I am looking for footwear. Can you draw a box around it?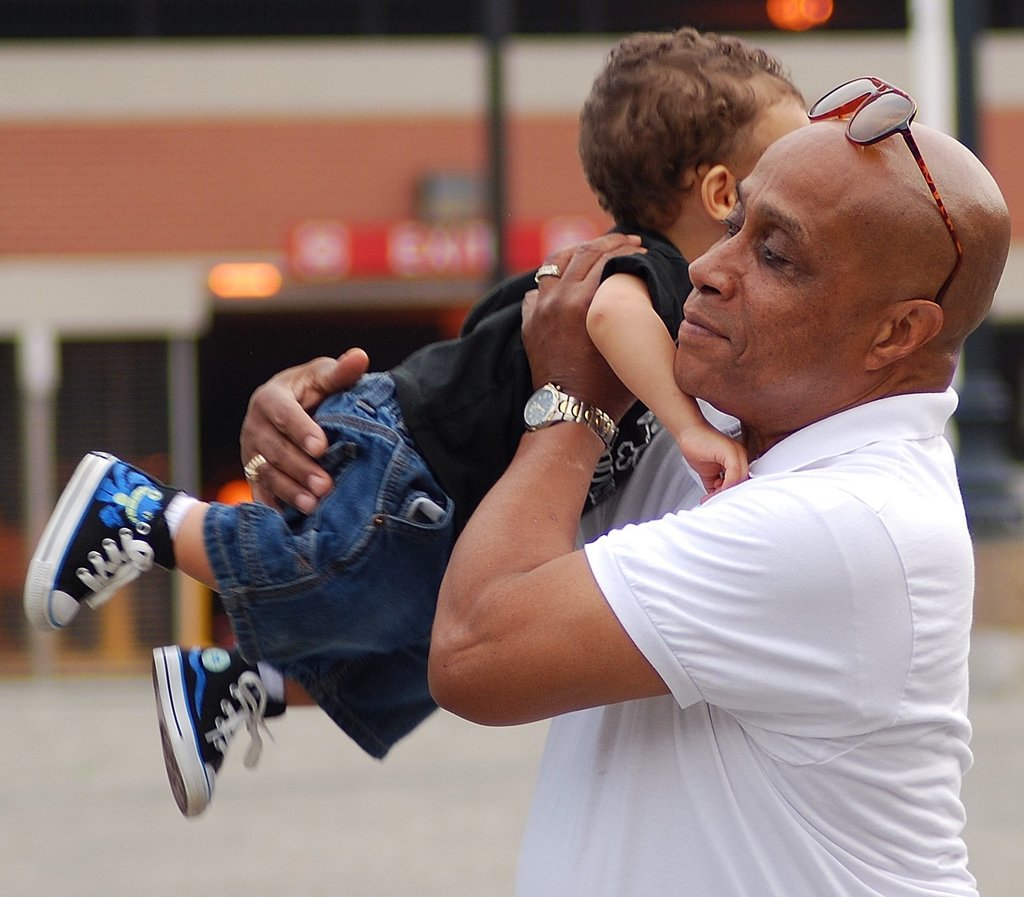
Sure, the bounding box is detection(24, 465, 179, 651).
